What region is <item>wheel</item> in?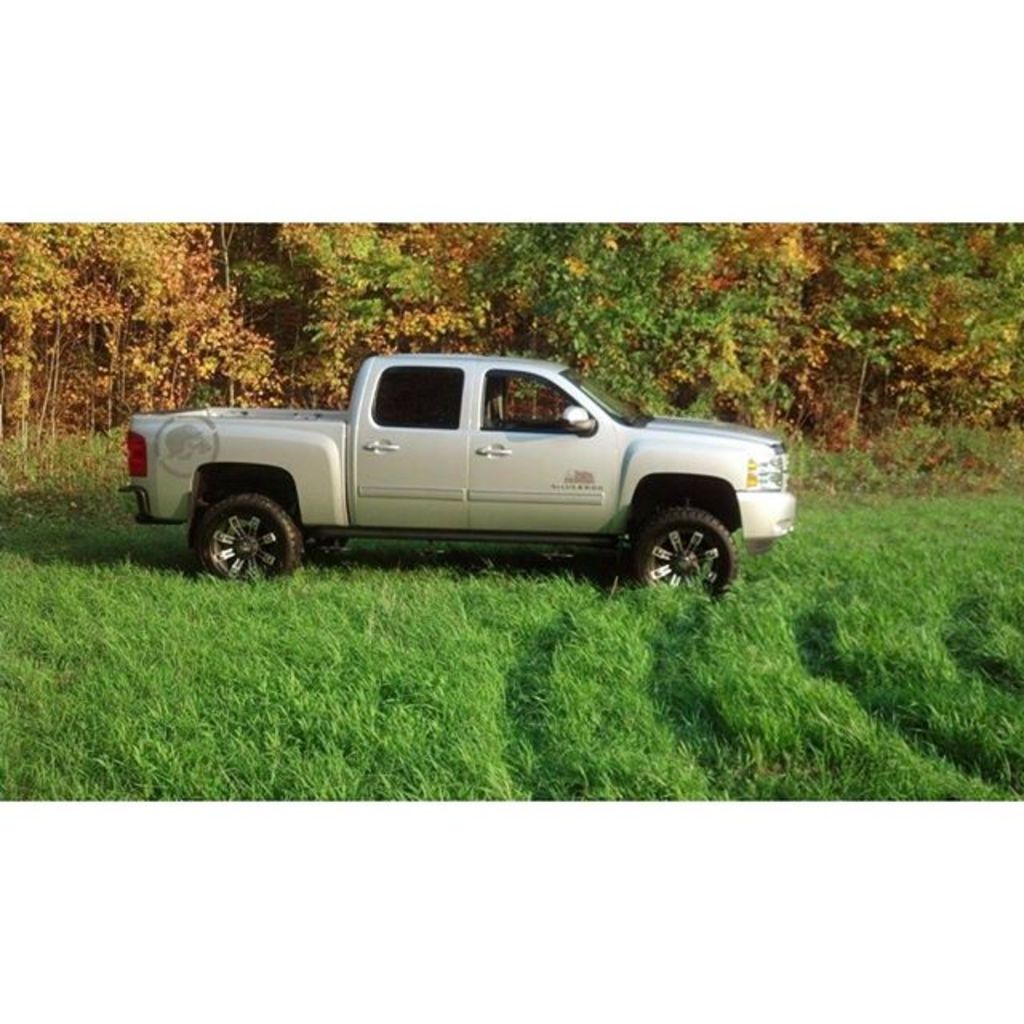
locate(632, 499, 742, 594).
